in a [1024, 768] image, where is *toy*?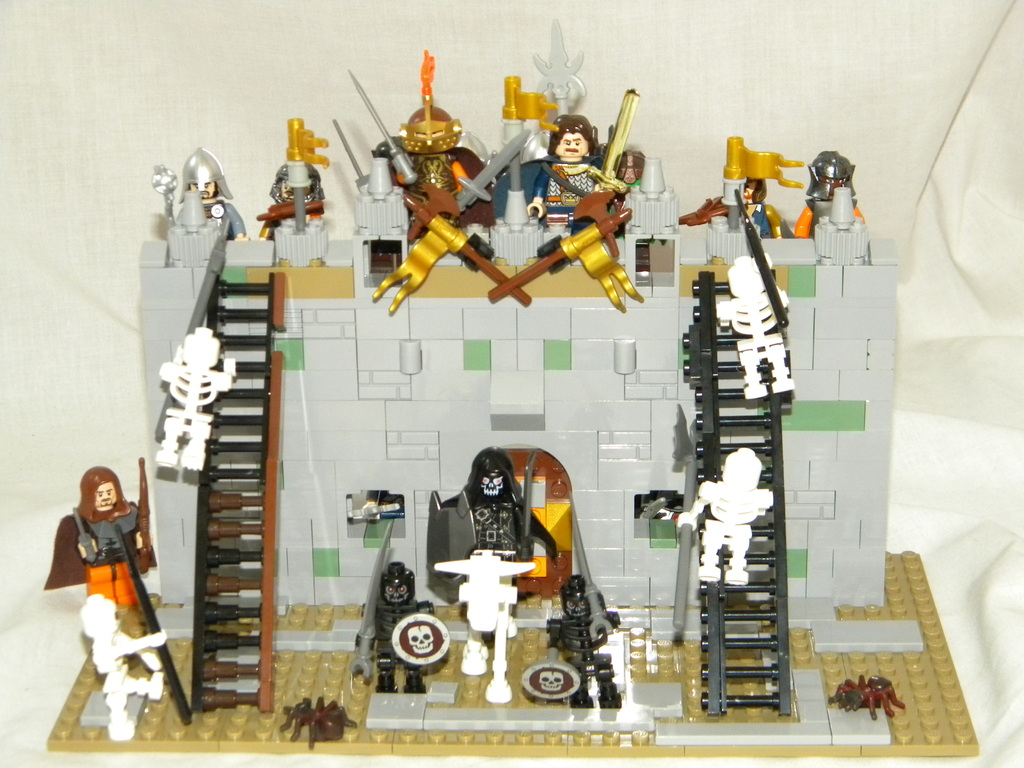
(80, 589, 172, 735).
